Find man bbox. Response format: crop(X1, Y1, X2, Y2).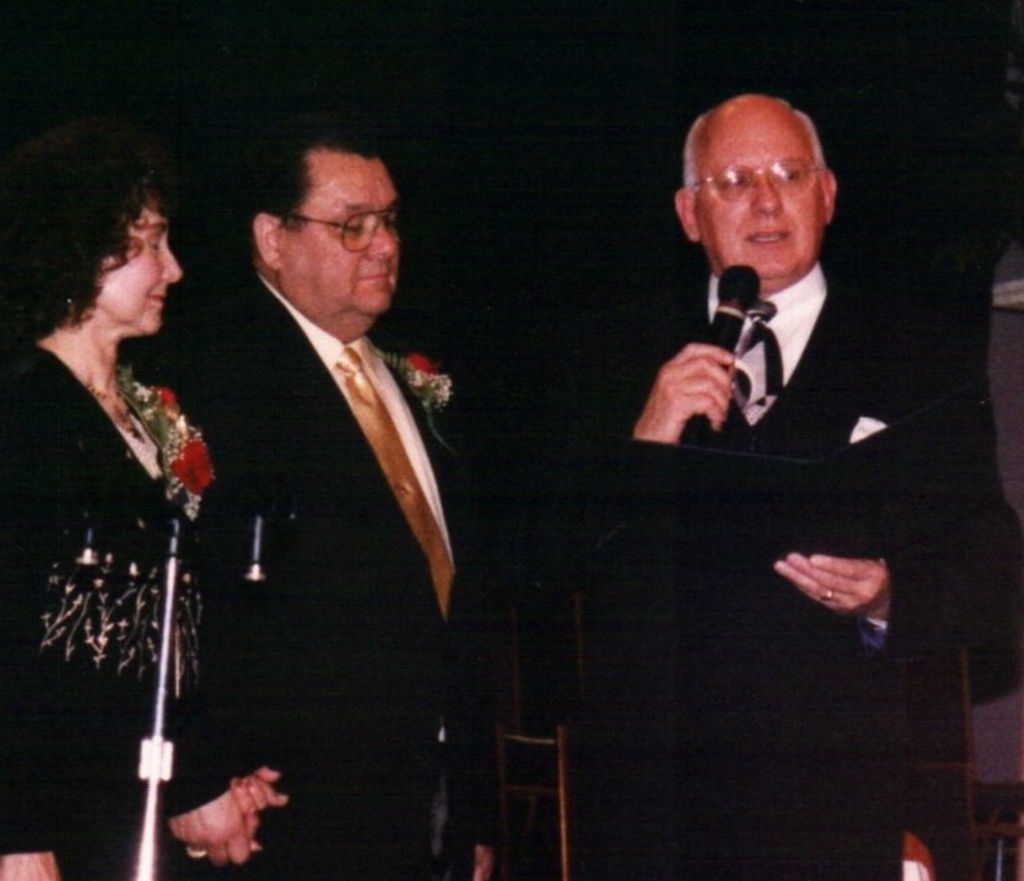
crop(552, 91, 1017, 880).
